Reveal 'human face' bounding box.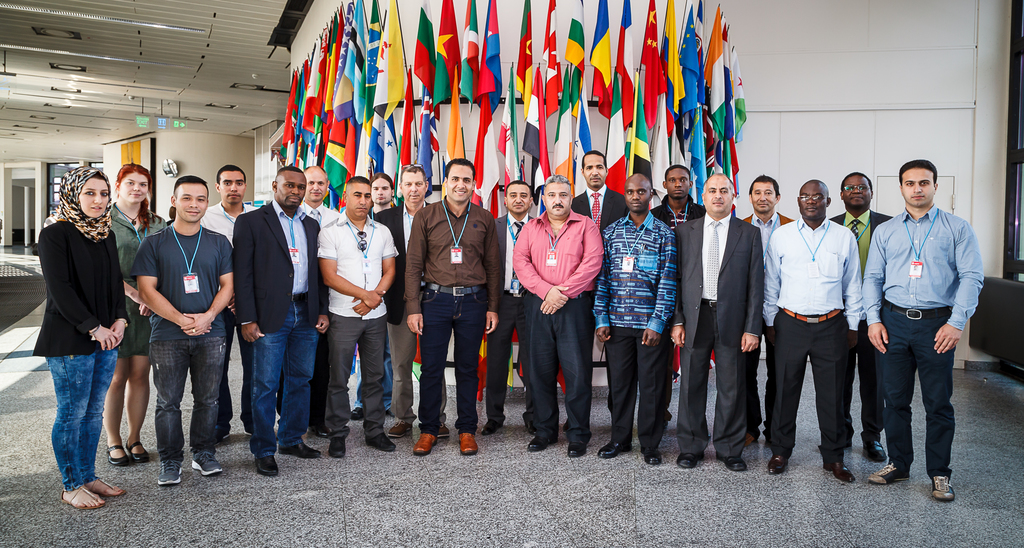
Revealed: bbox=(664, 160, 695, 213).
